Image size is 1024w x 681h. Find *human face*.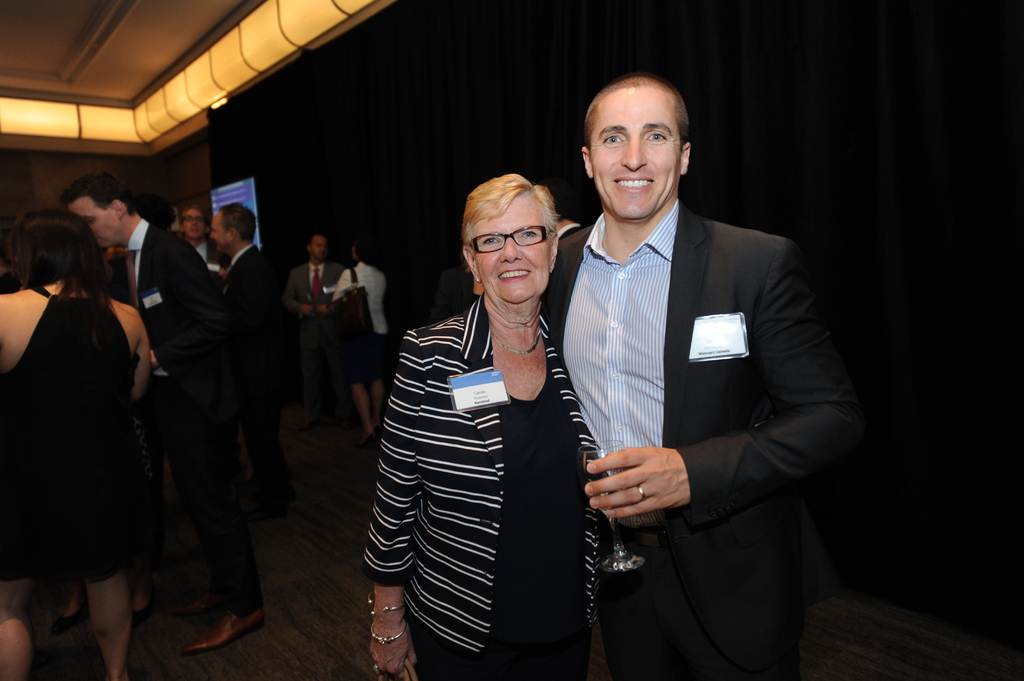
select_region(472, 202, 546, 305).
